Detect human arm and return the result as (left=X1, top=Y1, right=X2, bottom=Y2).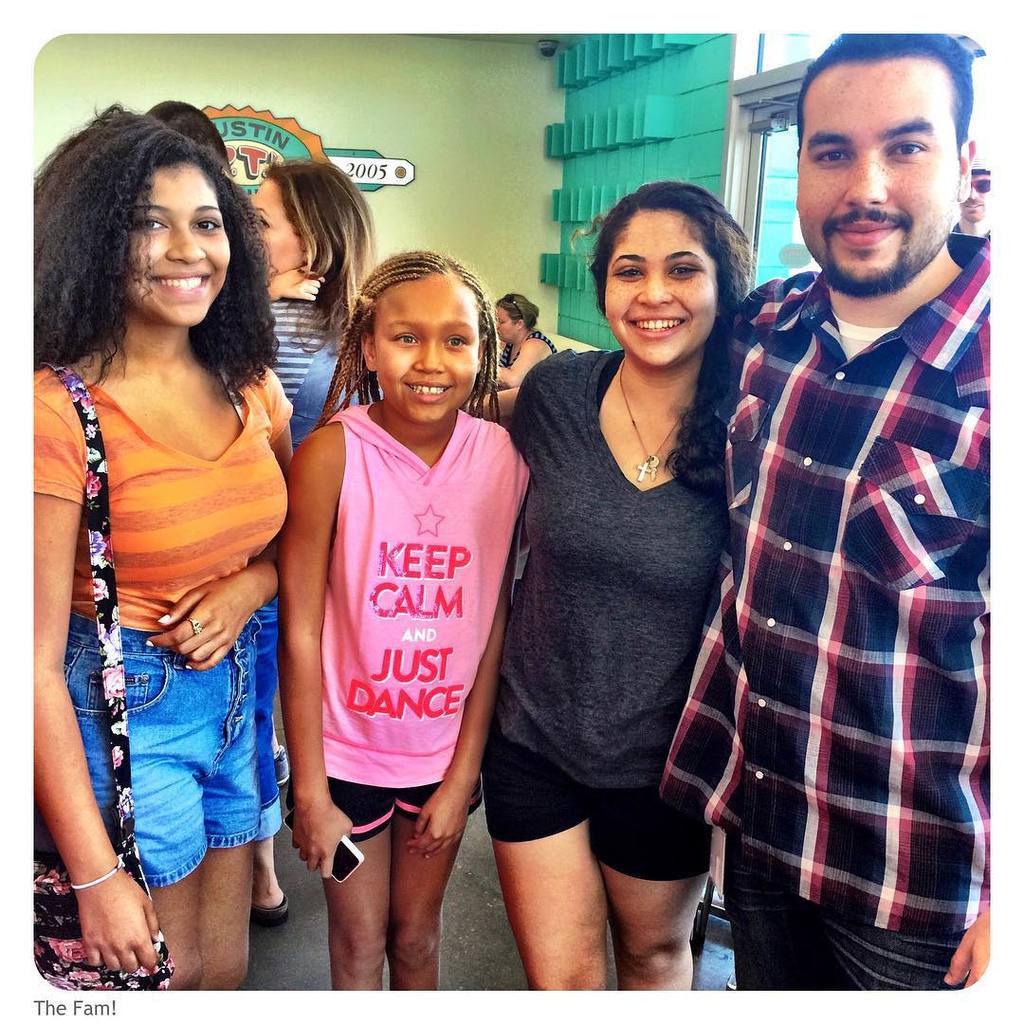
(left=478, top=325, right=533, bottom=391).
